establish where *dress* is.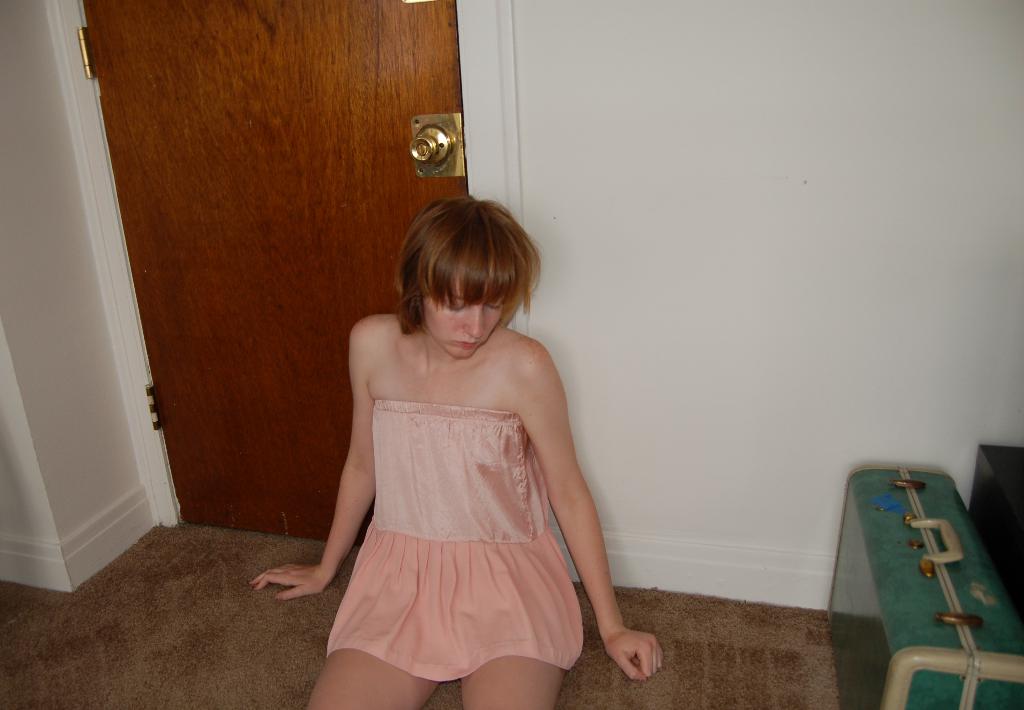
Established at {"left": 326, "top": 398, "right": 584, "bottom": 684}.
